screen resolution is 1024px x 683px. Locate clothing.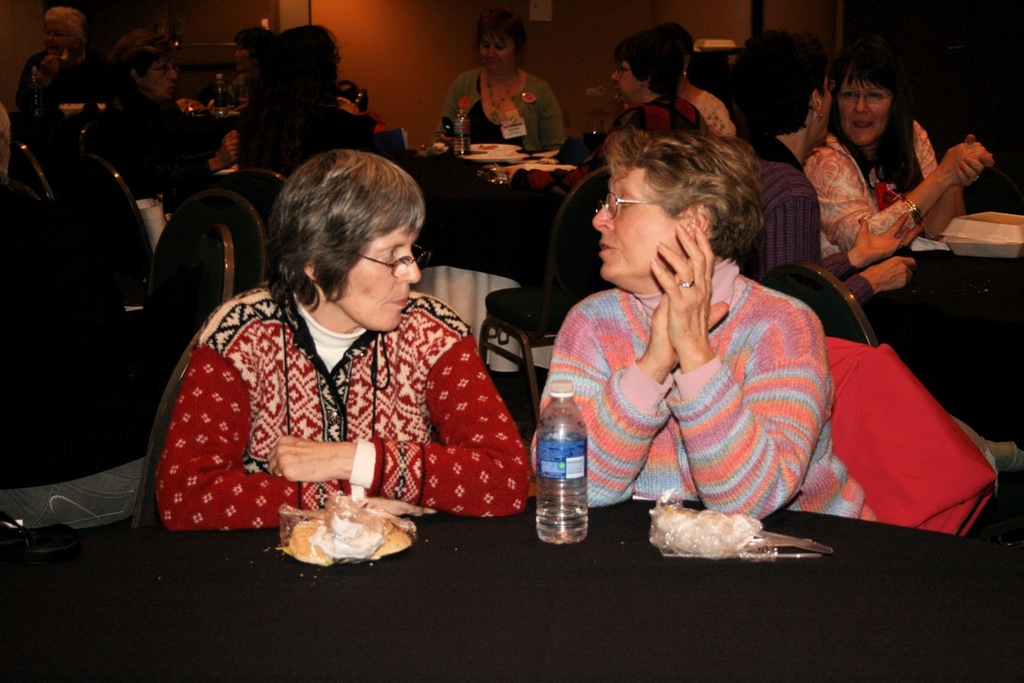
{"left": 801, "top": 114, "right": 946, "bottom": 262}.
